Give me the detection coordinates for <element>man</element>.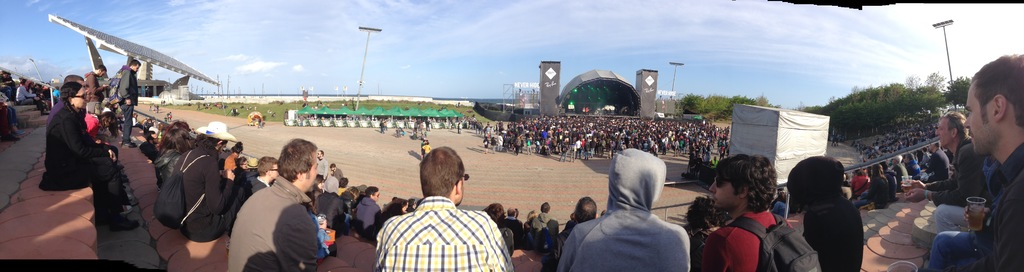
crop(496, 132, 501, 150).
